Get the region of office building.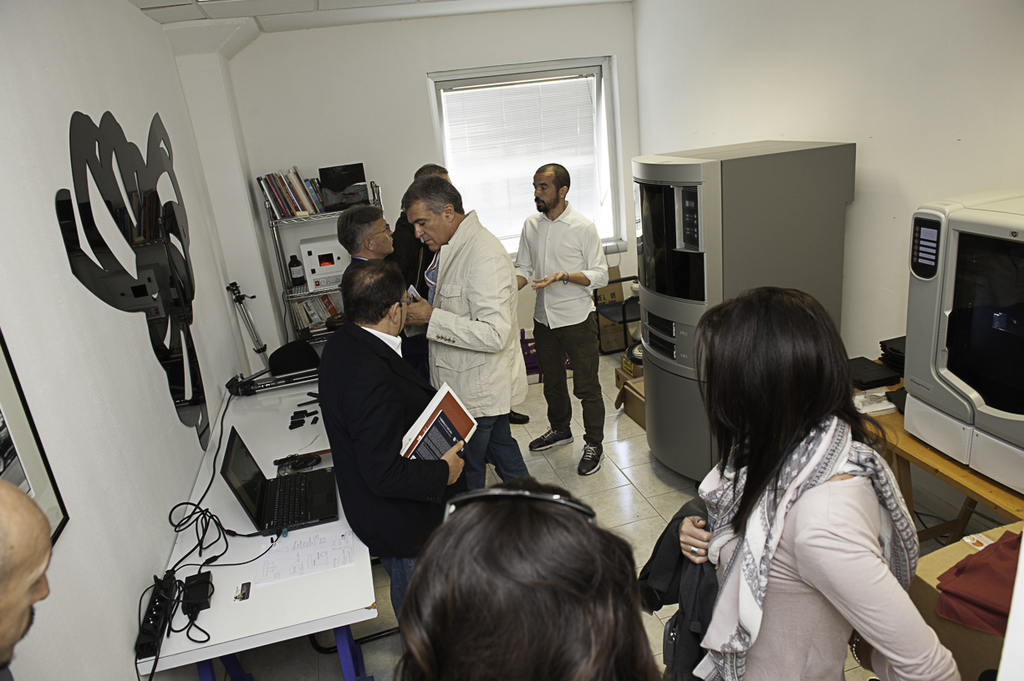
BBox(0, 0, 1023, 680).
